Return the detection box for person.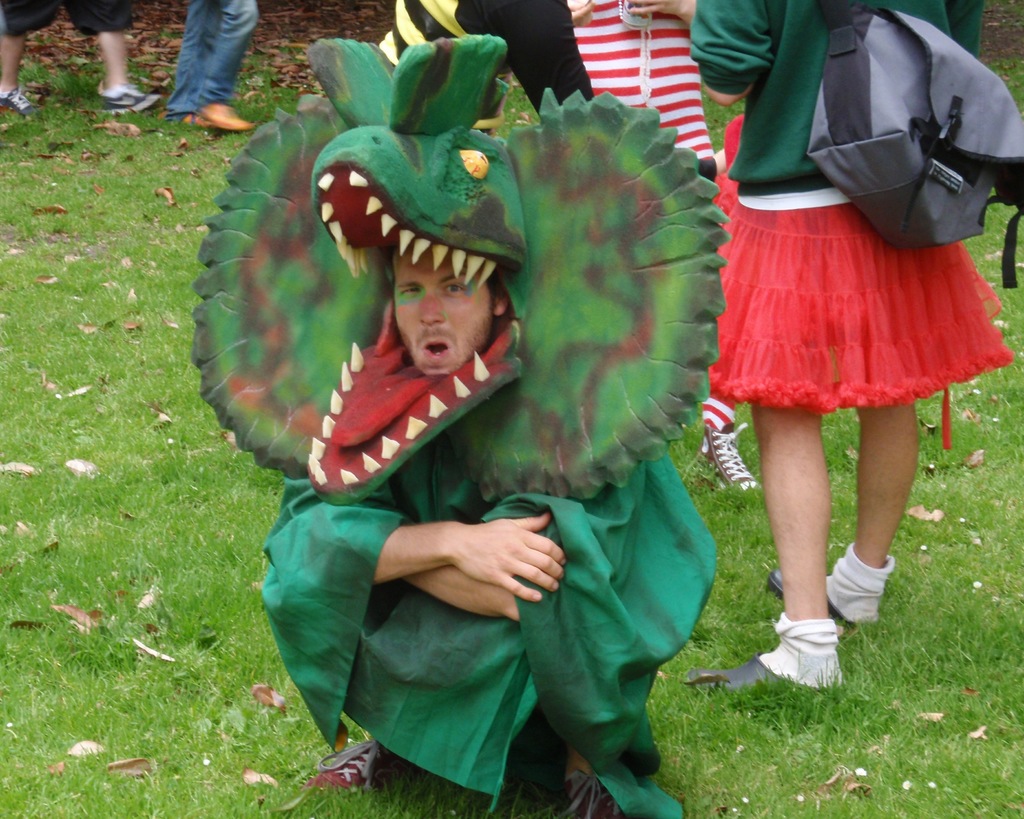
0, 3, 164, 132.
